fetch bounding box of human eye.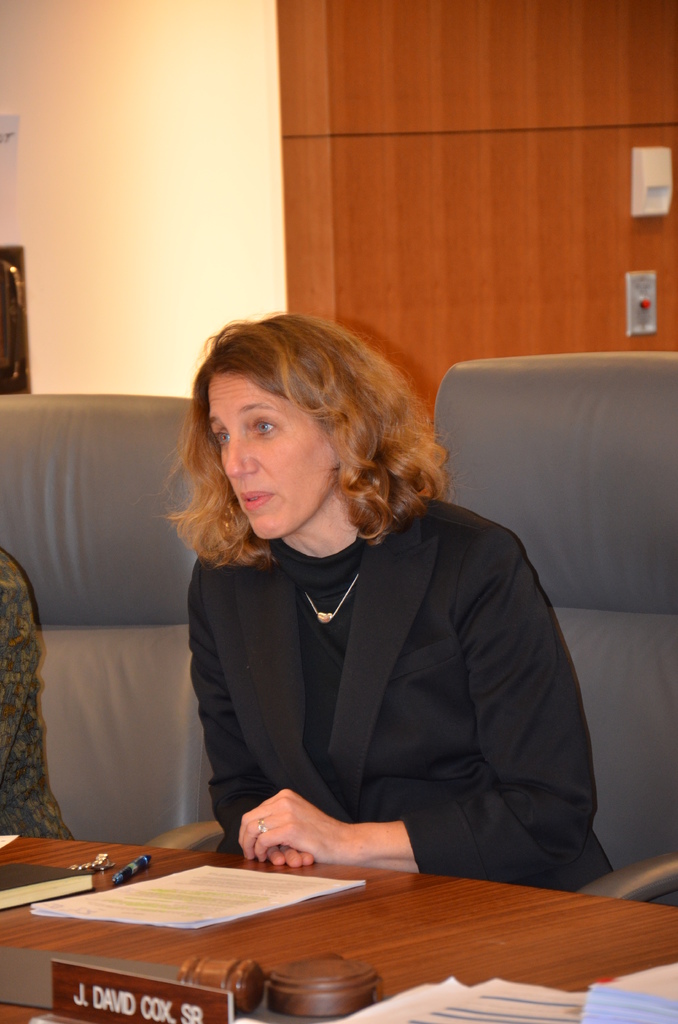
Bbox: bbox=(250, 417, 277, 436).
